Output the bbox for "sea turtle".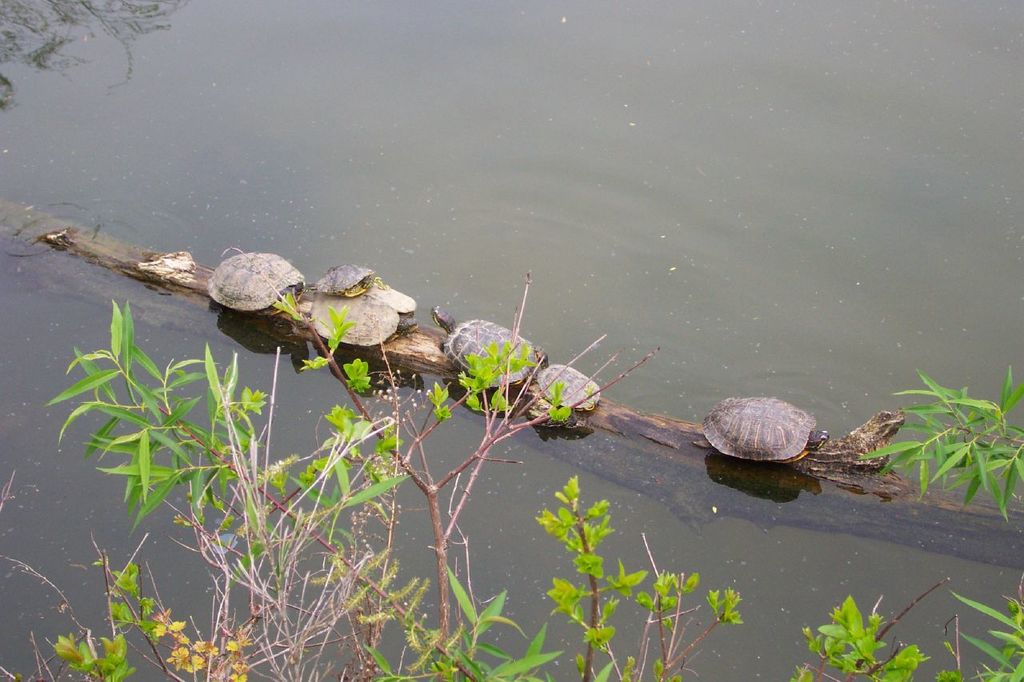
[left=310, top=261, right=375, bottom=293].
